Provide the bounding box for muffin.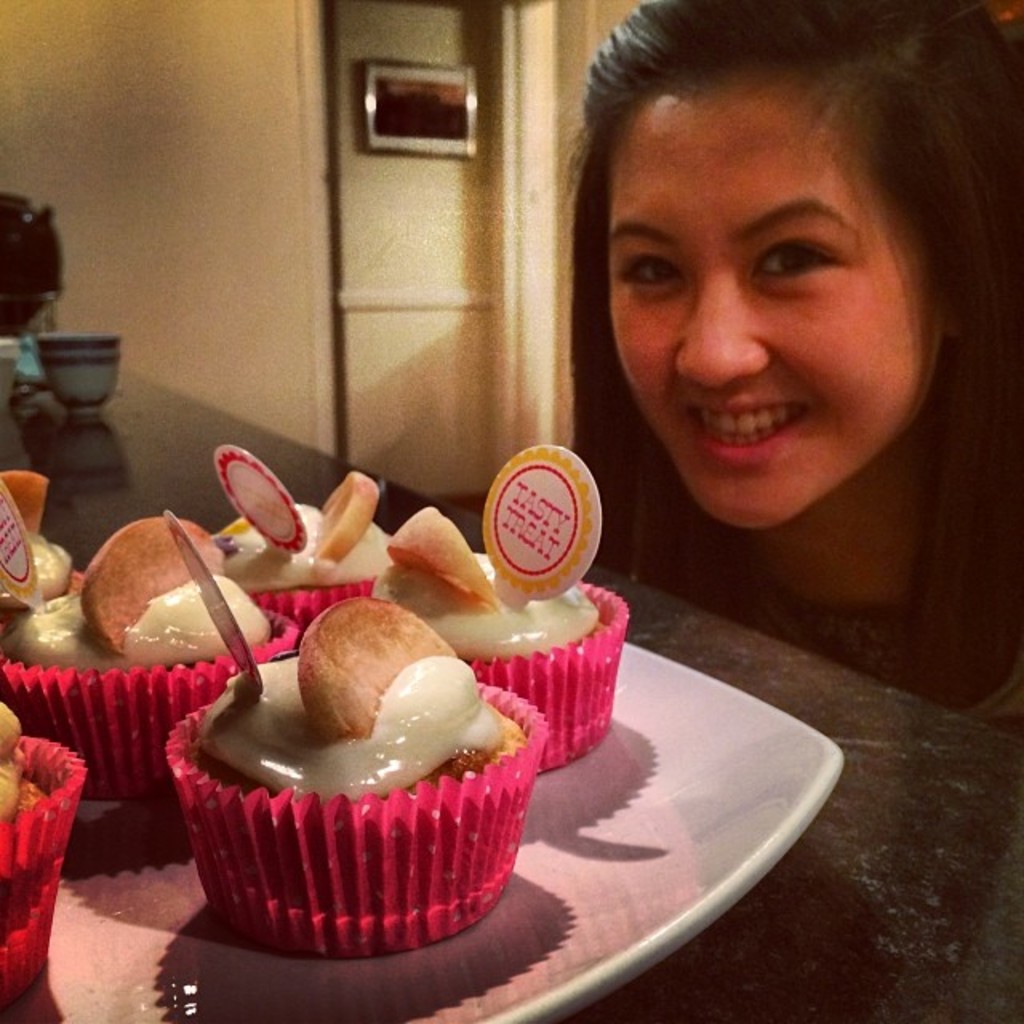
pyautogui.locateOnScreen(0, 462, 78, 611).
